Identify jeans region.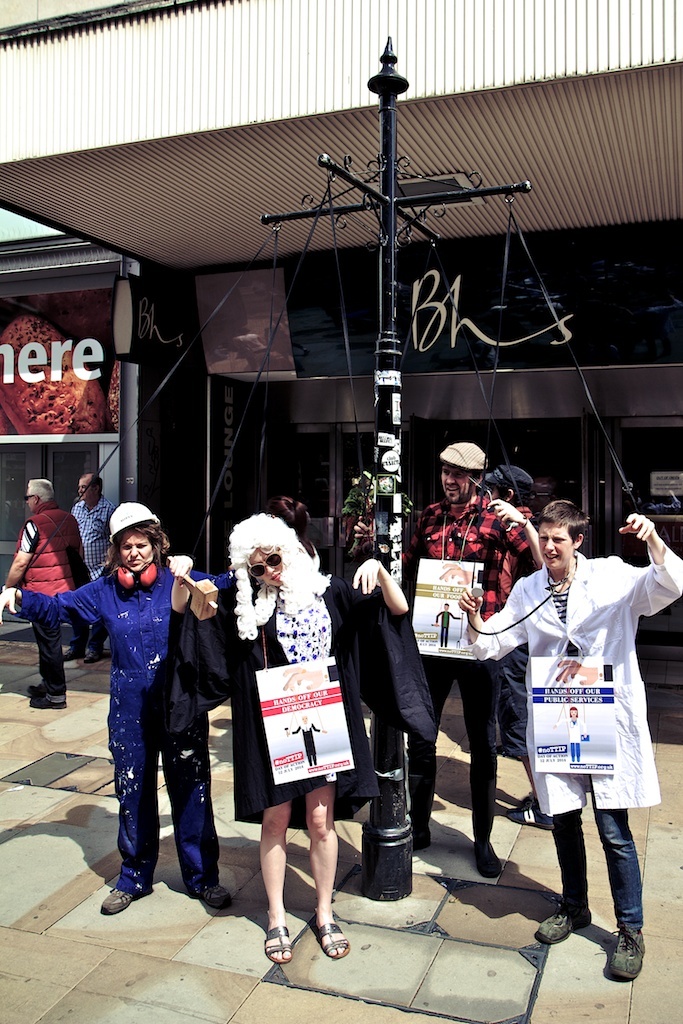
Region: locate(71, 613, 106, 664).
